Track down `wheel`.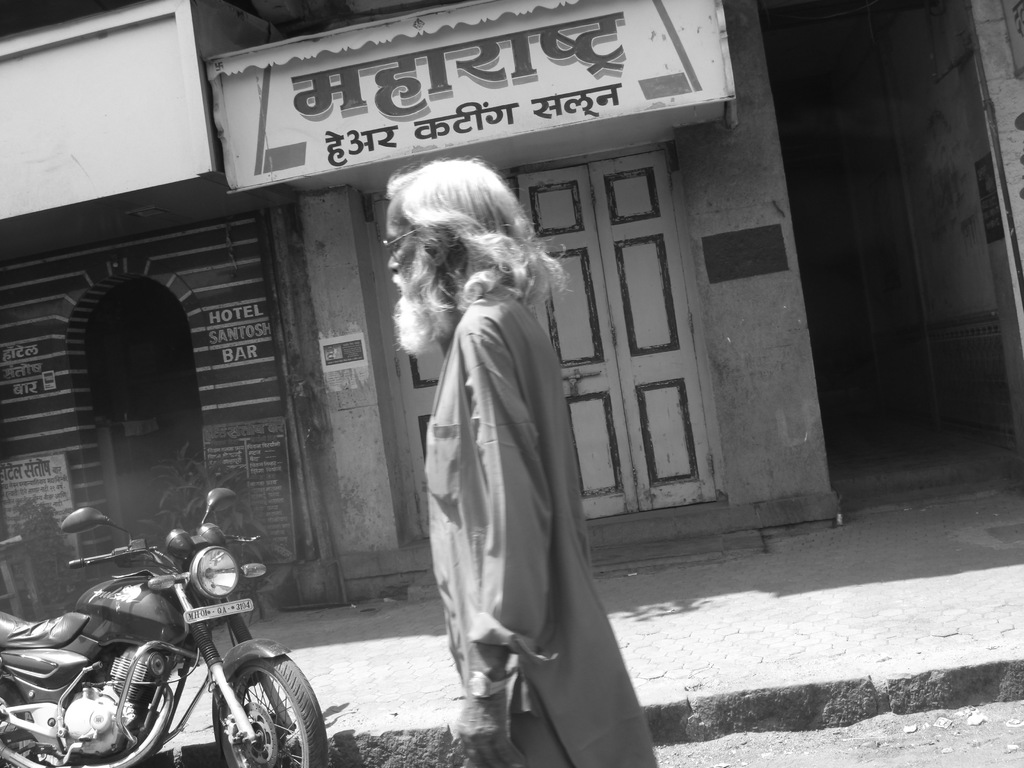
Tracked to left=214, top=653, right=324, bottom=765.
